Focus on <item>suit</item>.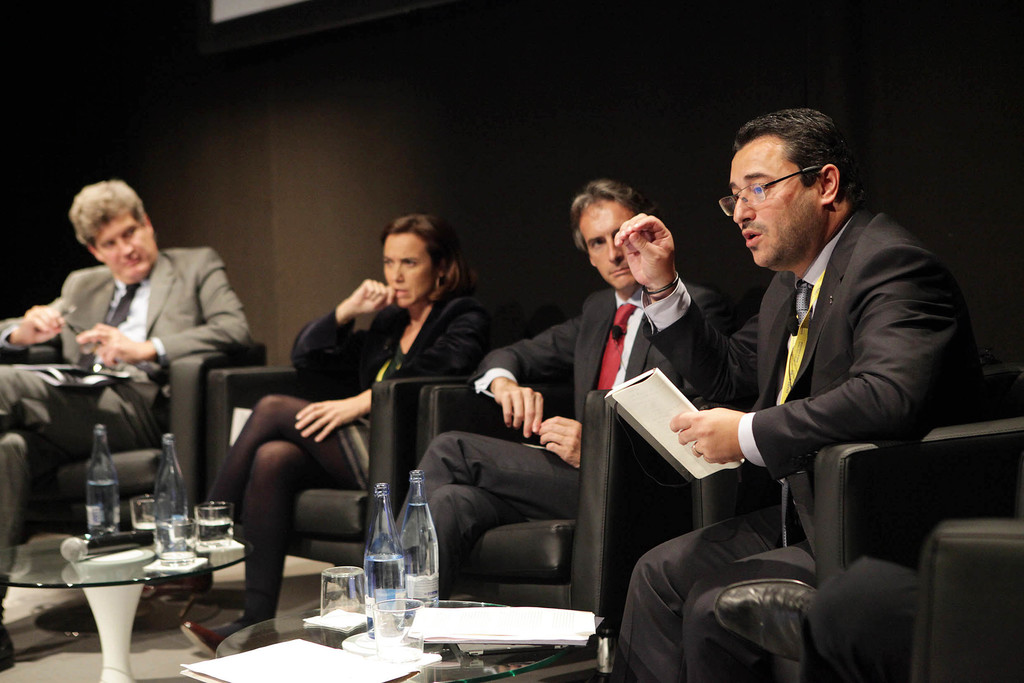
Focused at [601,195,989,682].
